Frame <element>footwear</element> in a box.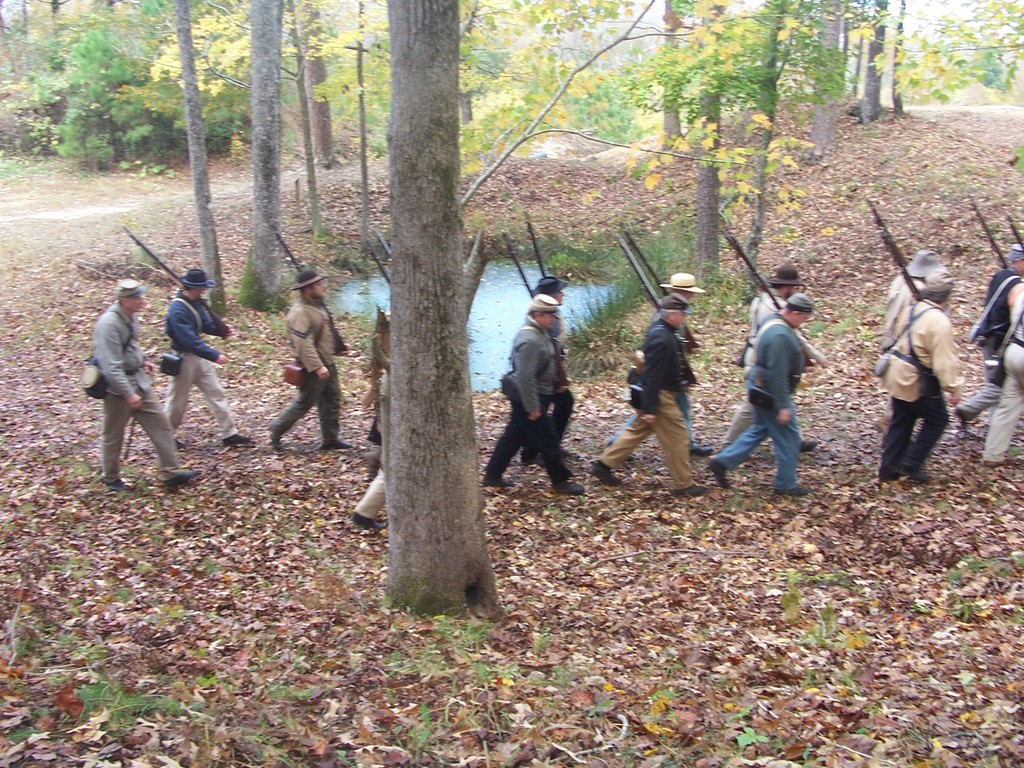
crop(352, 517, 387, 527).
